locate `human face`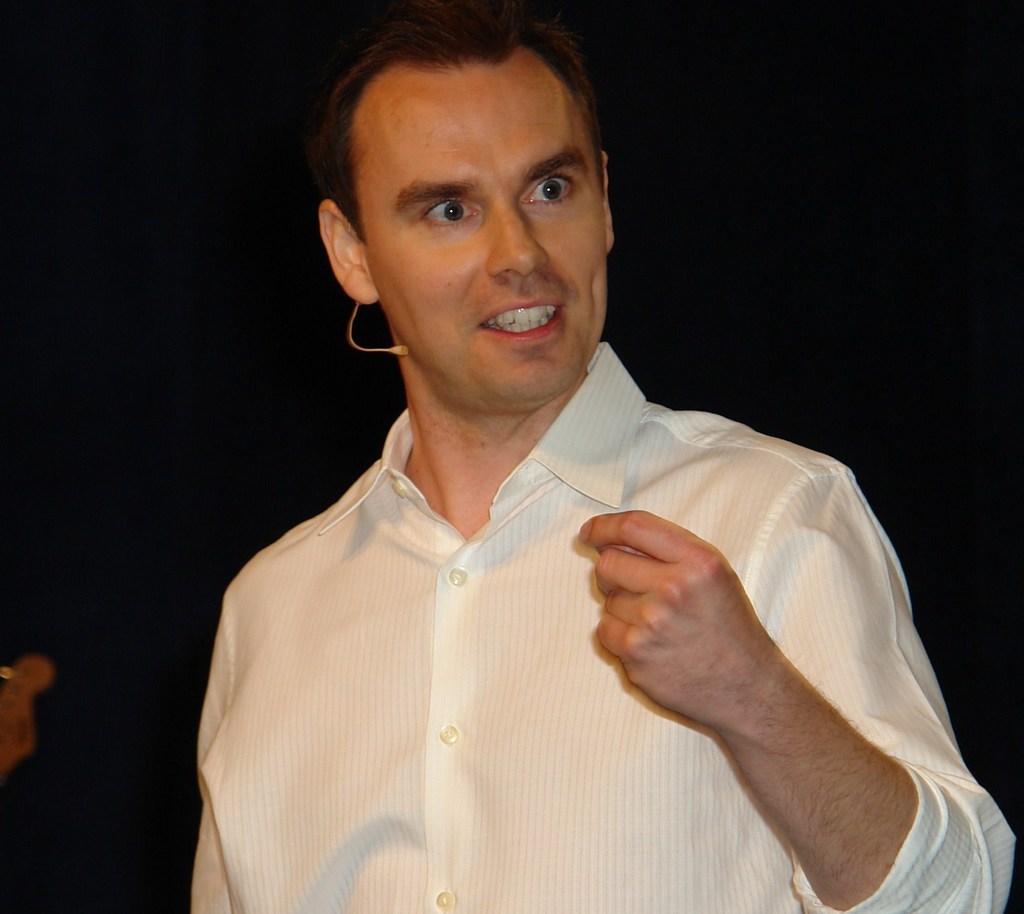
bbox=(349, 44, 606, 405)
